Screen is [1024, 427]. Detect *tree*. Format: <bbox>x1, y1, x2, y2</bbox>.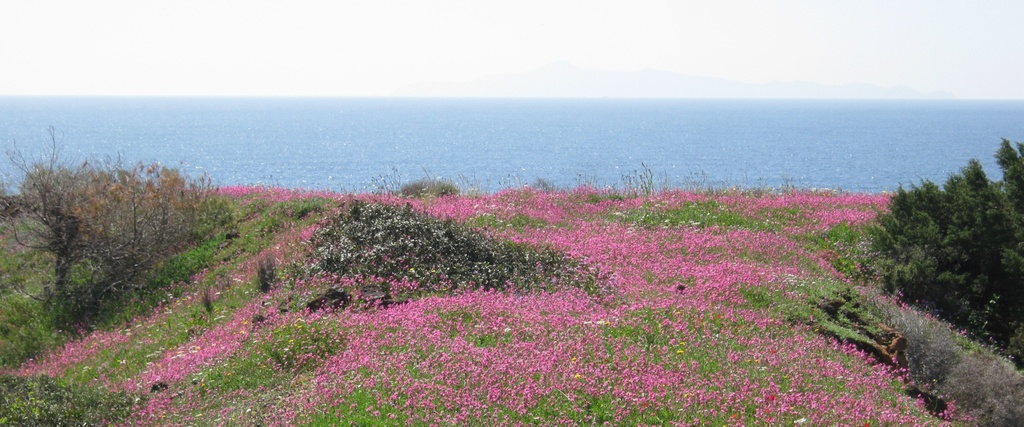
<bbox>863, 134, 1023, 371</bbox>.
